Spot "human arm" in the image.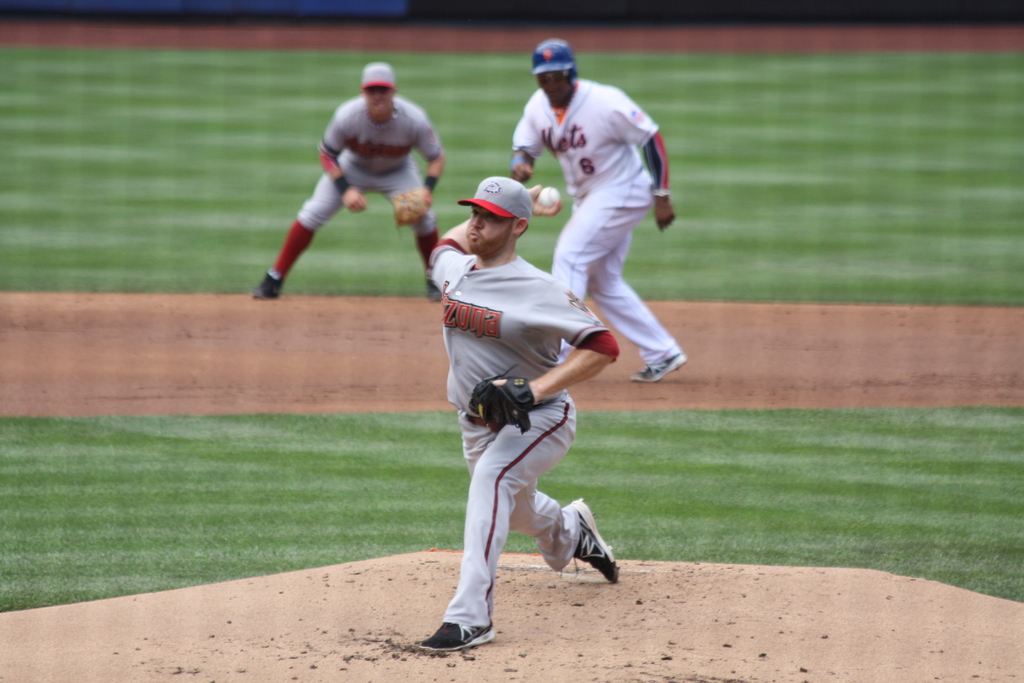
"human arm" found at 460 295 626 425.
